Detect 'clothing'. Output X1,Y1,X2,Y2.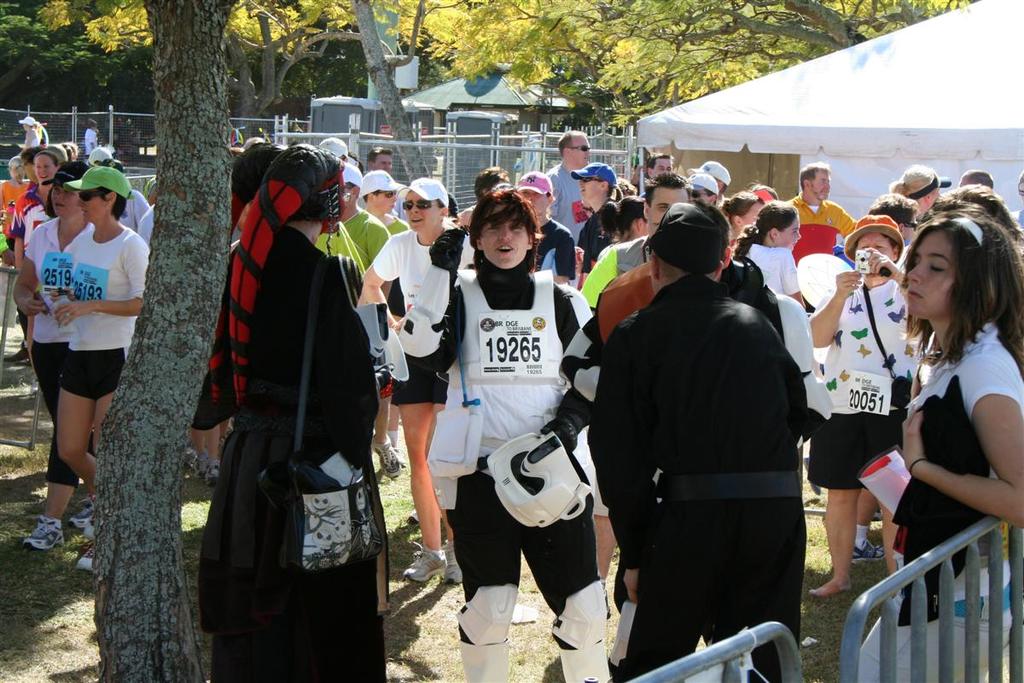
390,264,599,682.
